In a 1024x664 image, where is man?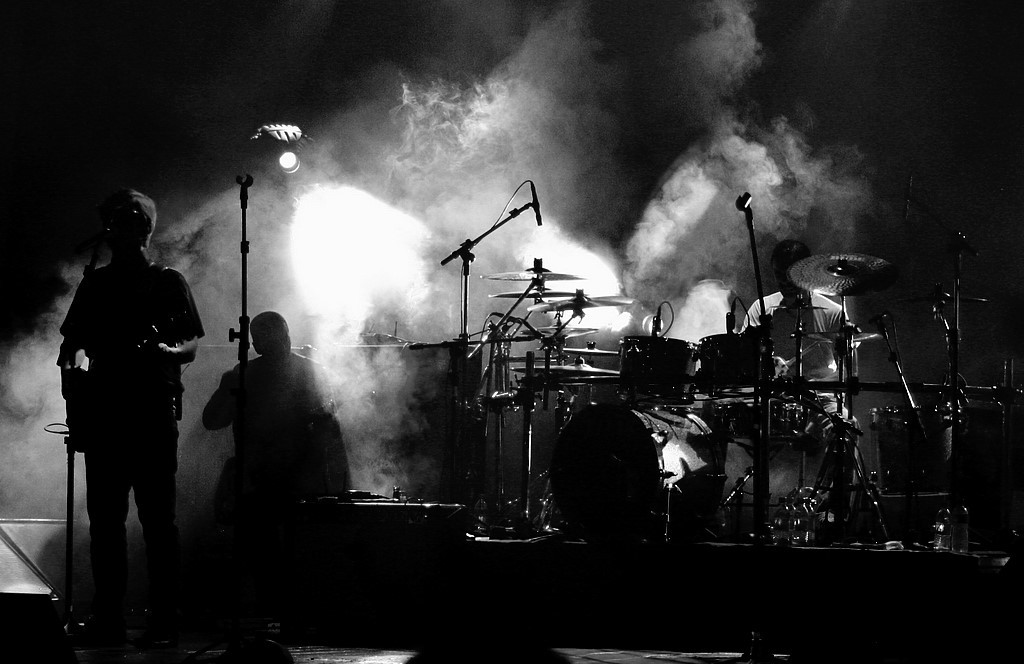
pyautogui.locateOnScreen(197, 306, 352, 573).
